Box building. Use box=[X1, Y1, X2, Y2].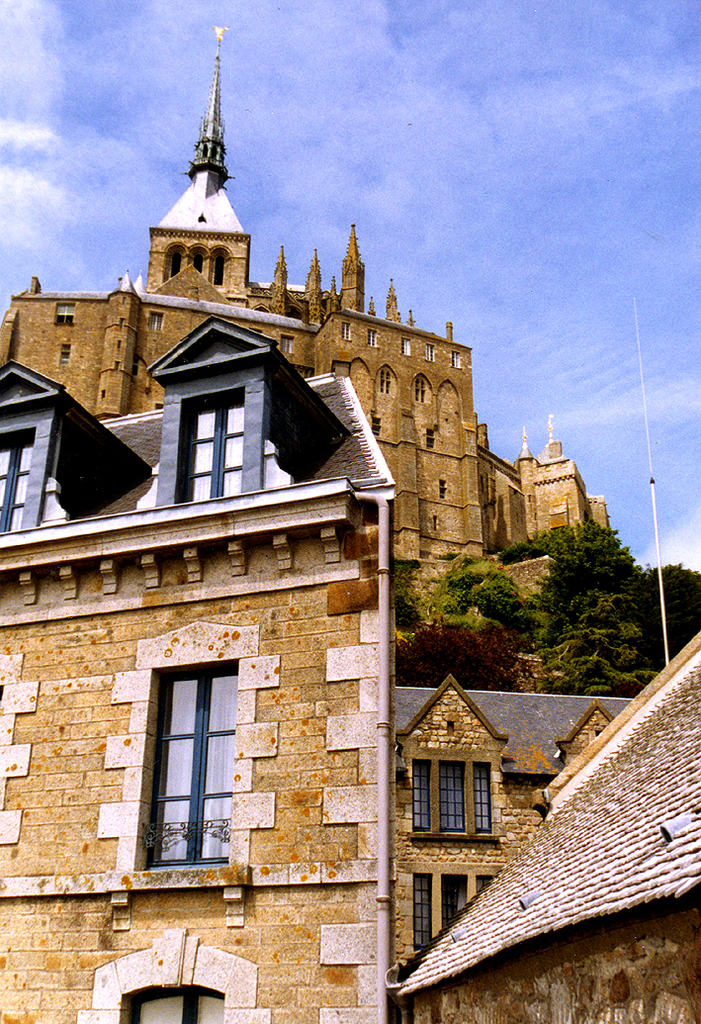
box=[0, 313, 700, 1023].
